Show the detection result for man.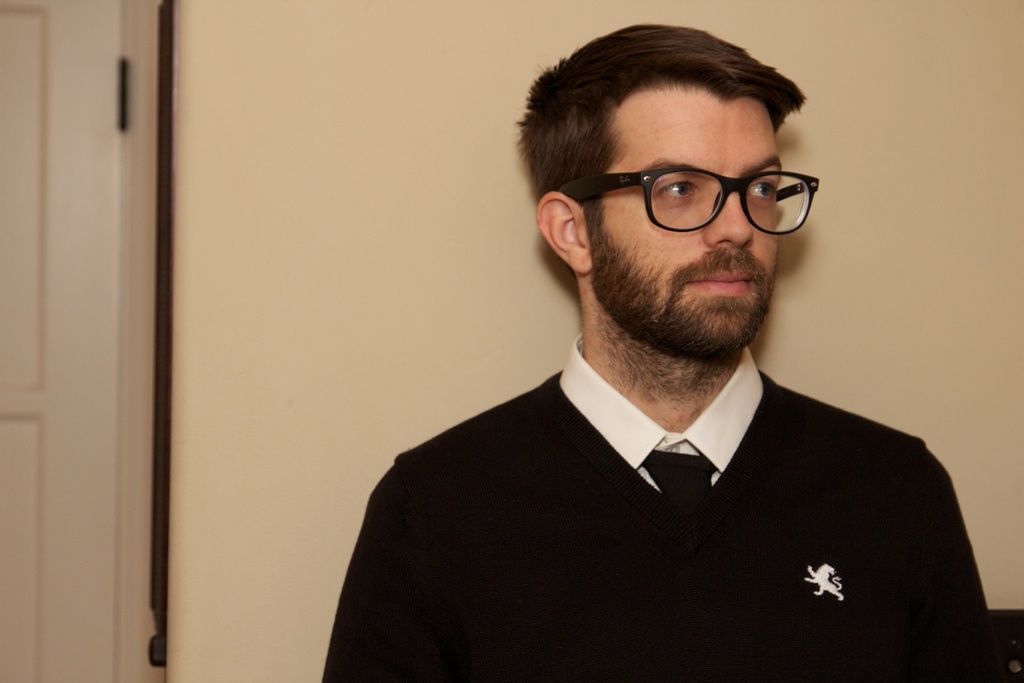
x1=323 y1=22 x2=996 y2=682.
